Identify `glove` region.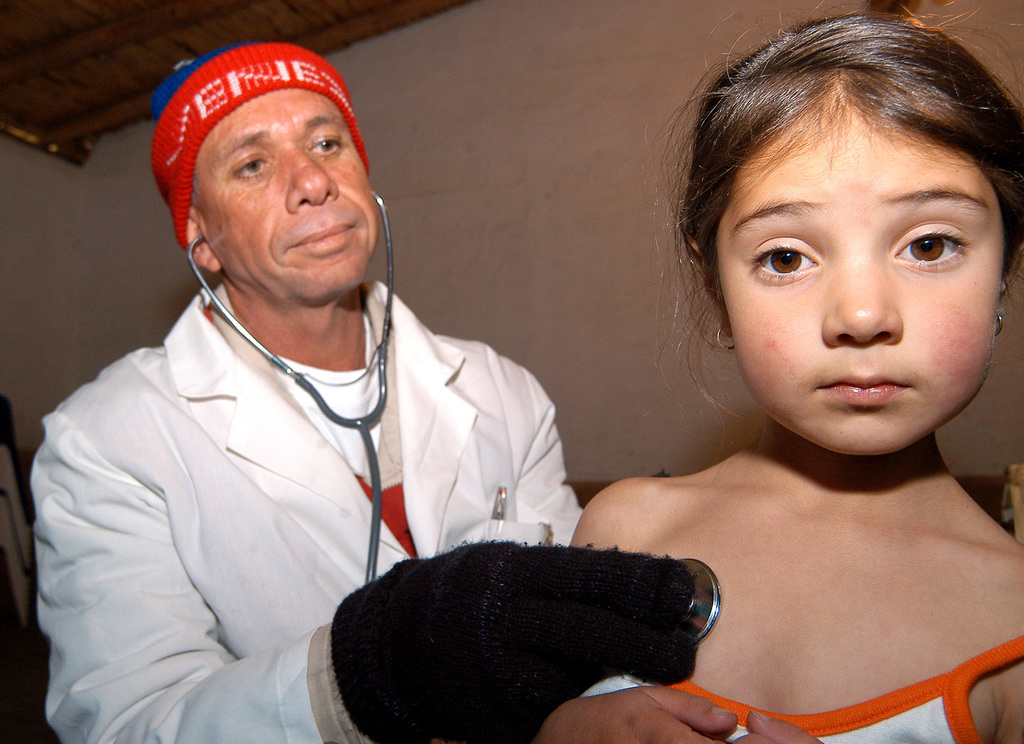
Region: bbox=(333, 541, 701, 740).
